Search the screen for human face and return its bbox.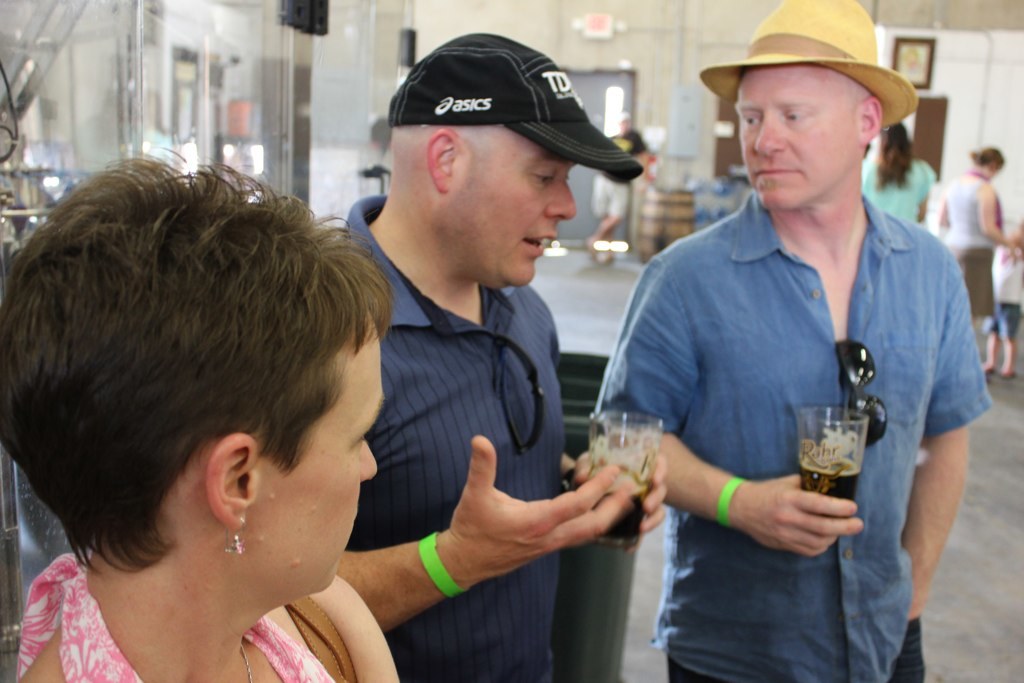
Found: x1=733 y1=70 x2=848 y2=215.
